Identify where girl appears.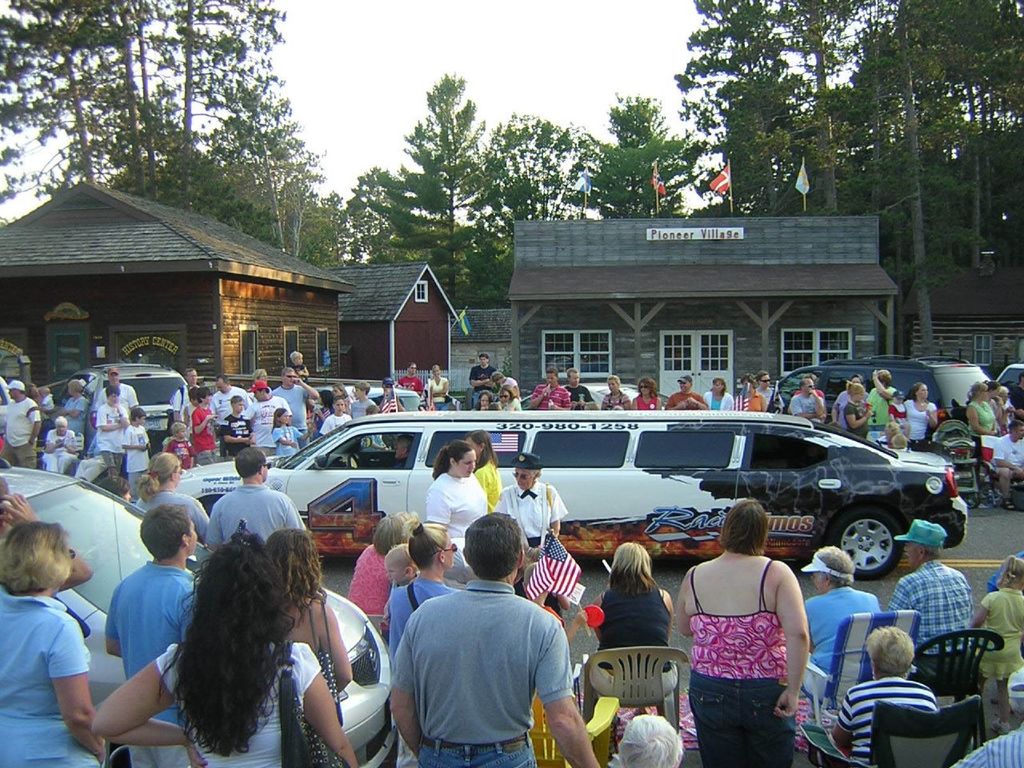
Appears at pyautogui.locateOnScreen(966, 554, 1023, 734).
